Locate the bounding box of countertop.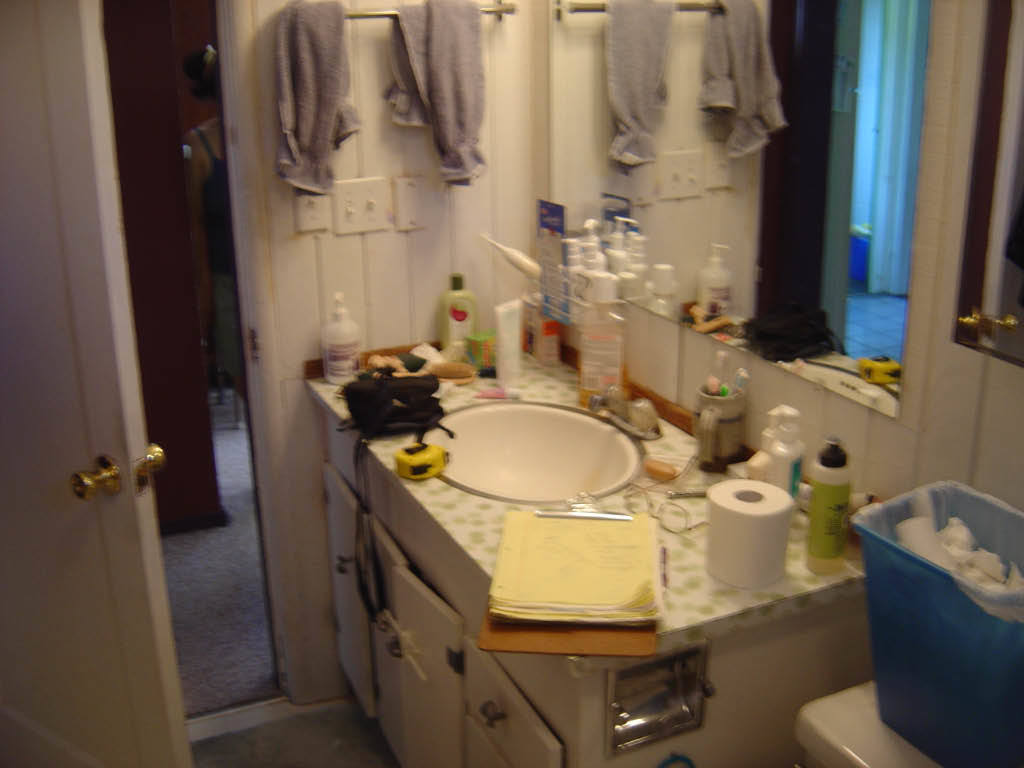
Bounding box: (x1=799, y1=671, x2=957, y2=767).
